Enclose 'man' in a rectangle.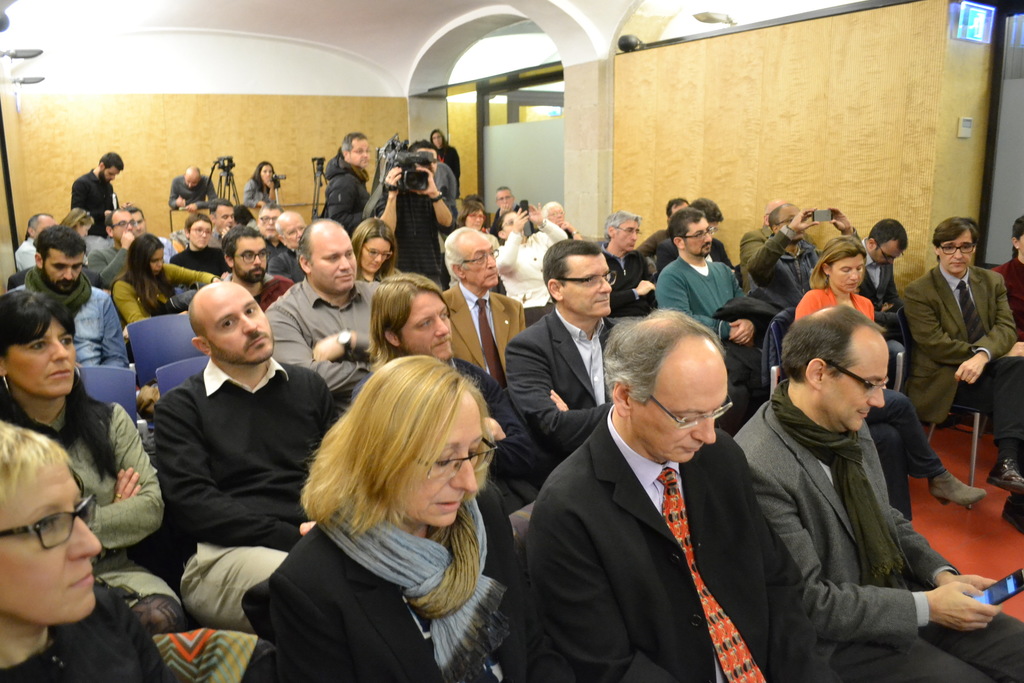
<region>744, 199, 851, 310</region>.
